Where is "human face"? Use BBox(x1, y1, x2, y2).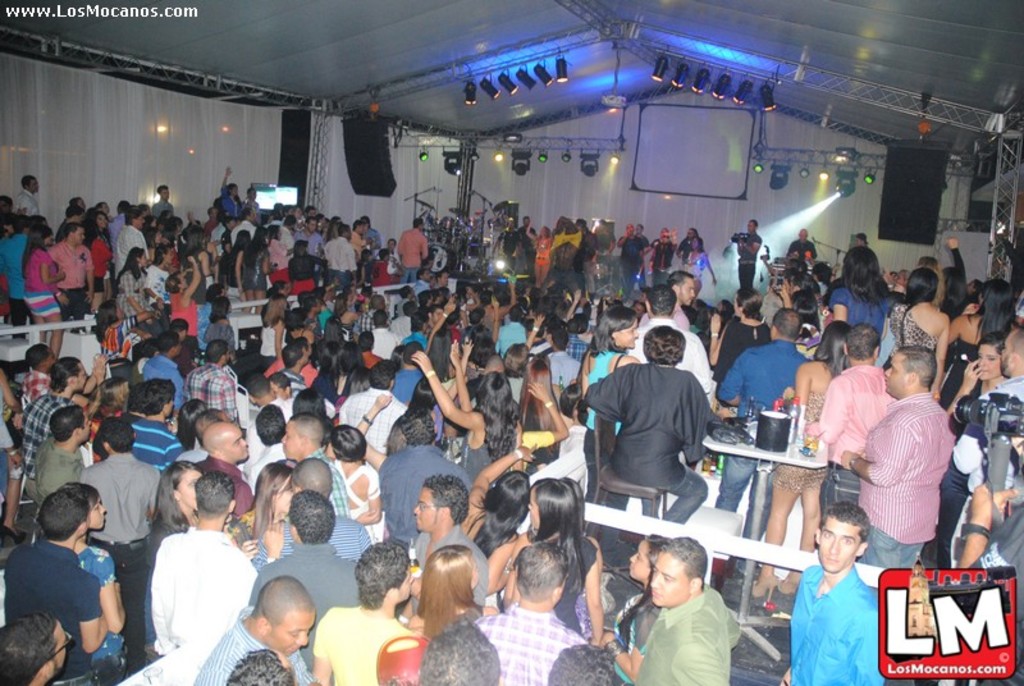
BBox(224, 429, 253, 461).
